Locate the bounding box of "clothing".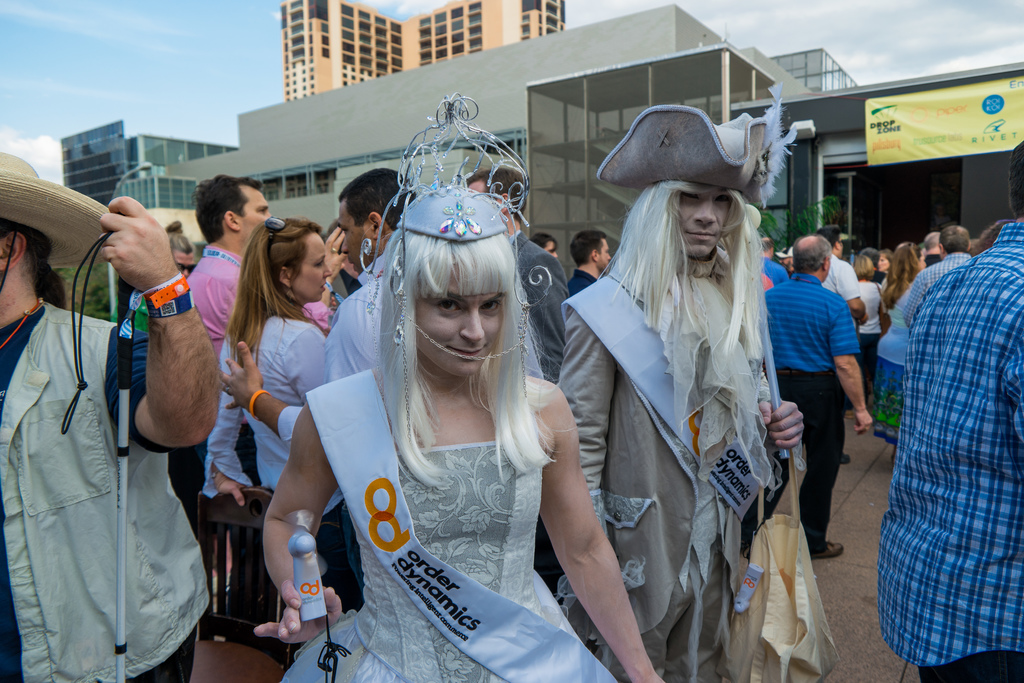
Bounding box: bbox=(194, 304, 332, 519).
